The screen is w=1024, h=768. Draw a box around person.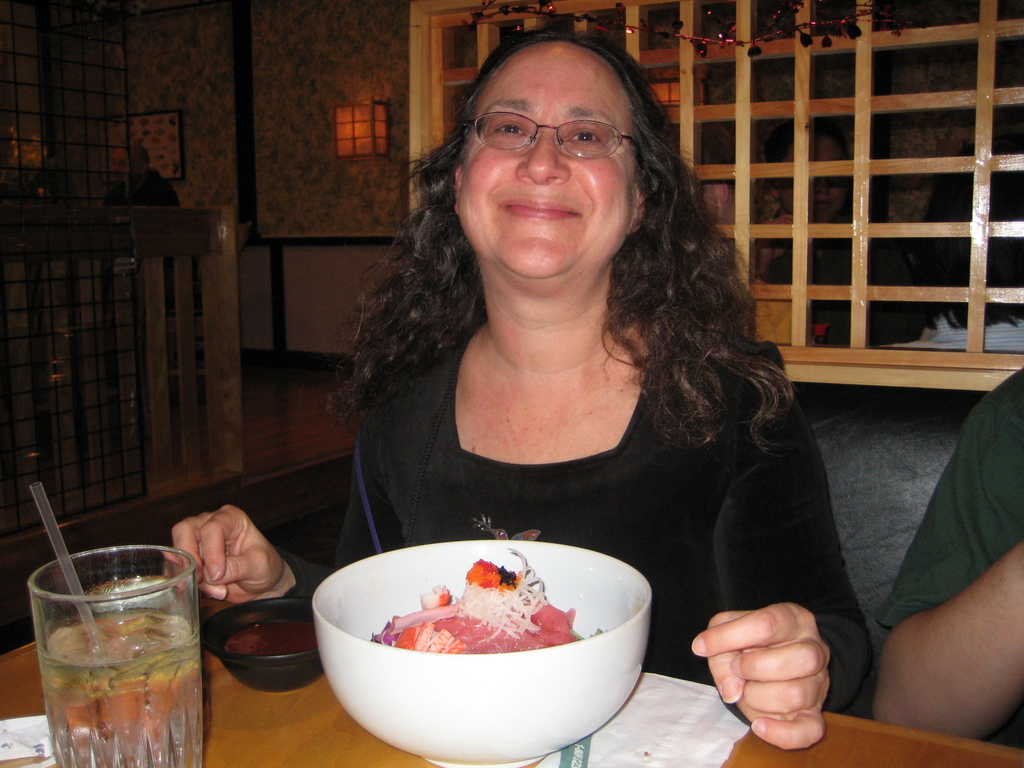
(153,31,885,756).
